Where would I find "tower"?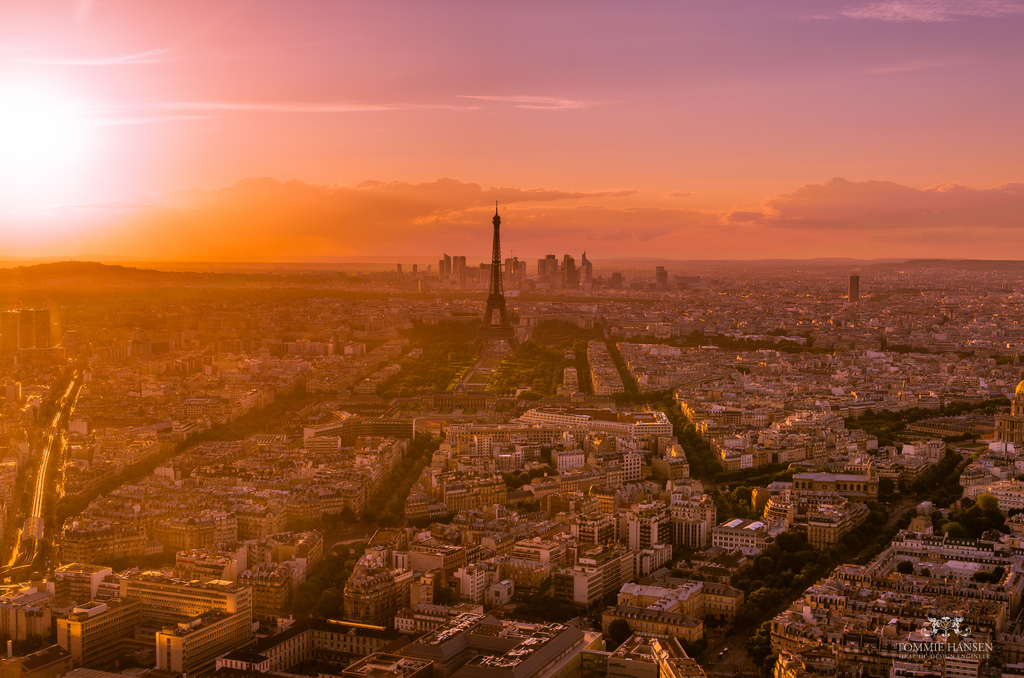
At pyautogui.locateOnScreen(425, 252, 454, 288).
